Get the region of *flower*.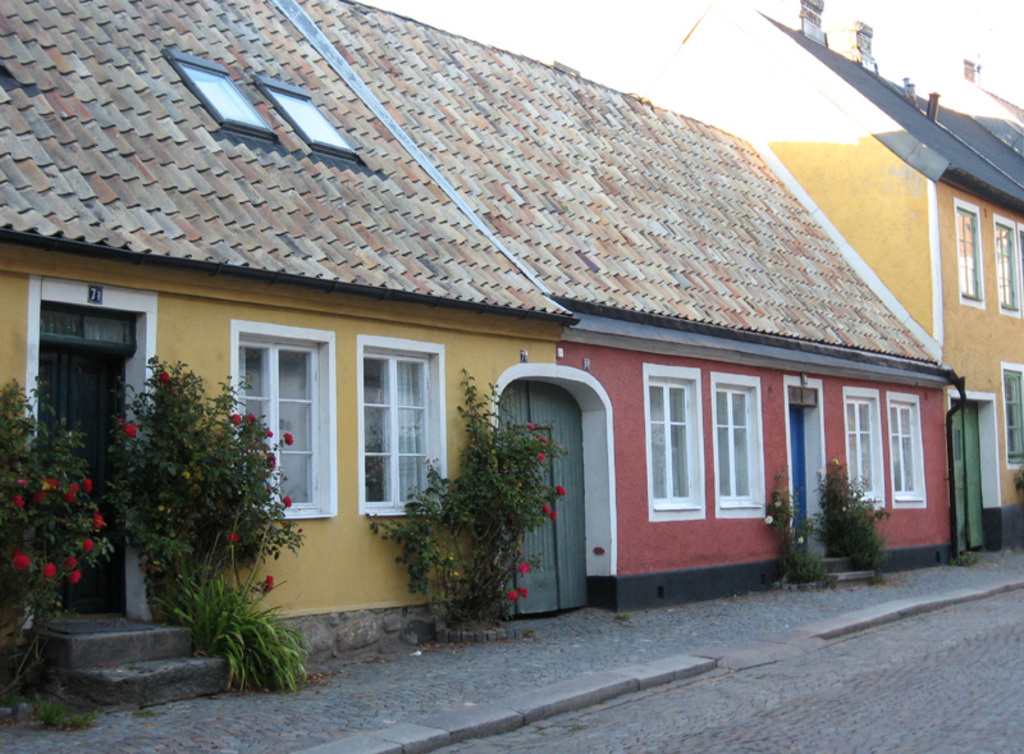
(119, 422, 133, 437).
